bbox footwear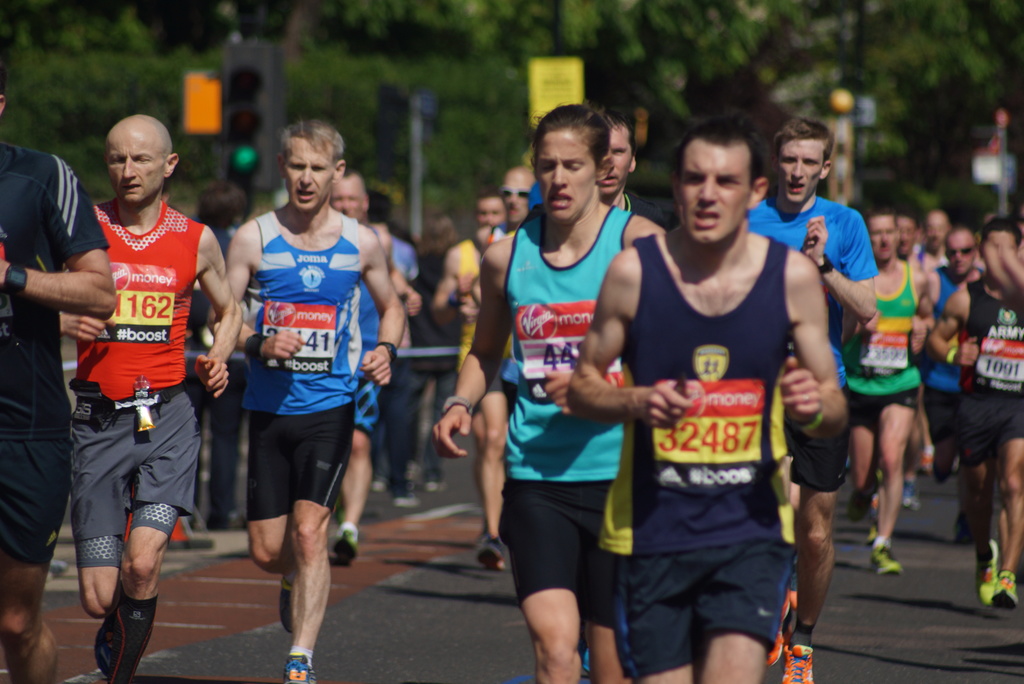
l=991, t=569, r=1022, b=610
